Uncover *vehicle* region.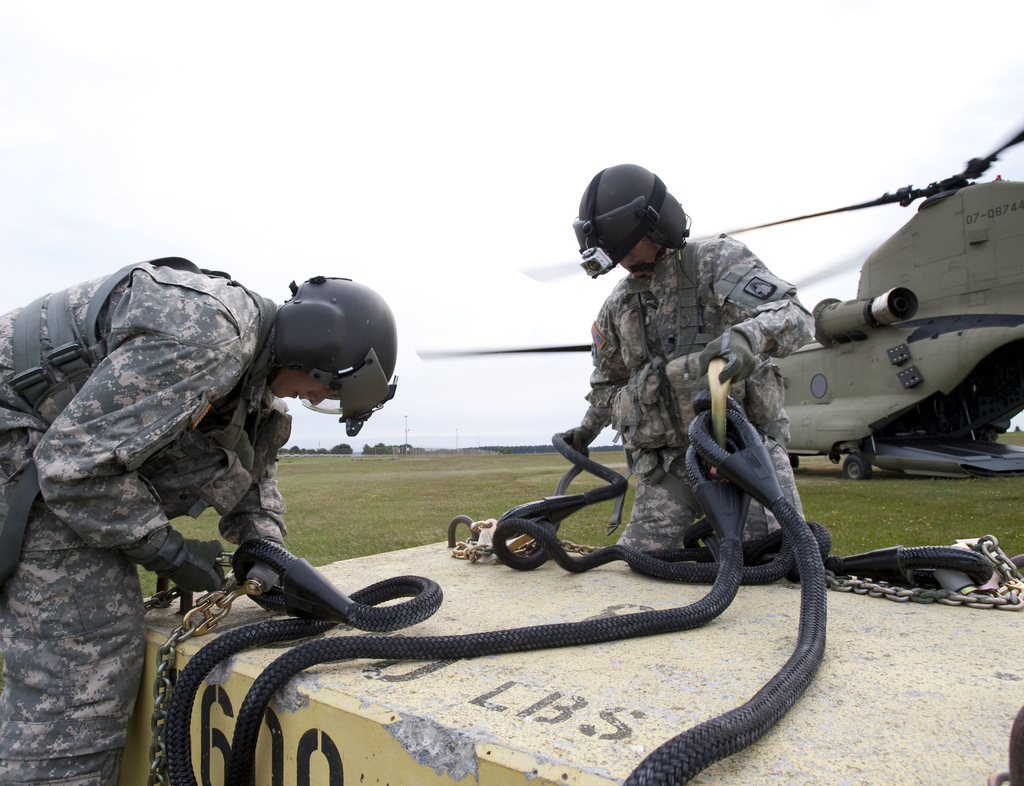
Uncovered: [x1=413, y1=123, x2=1023, y2=485].
